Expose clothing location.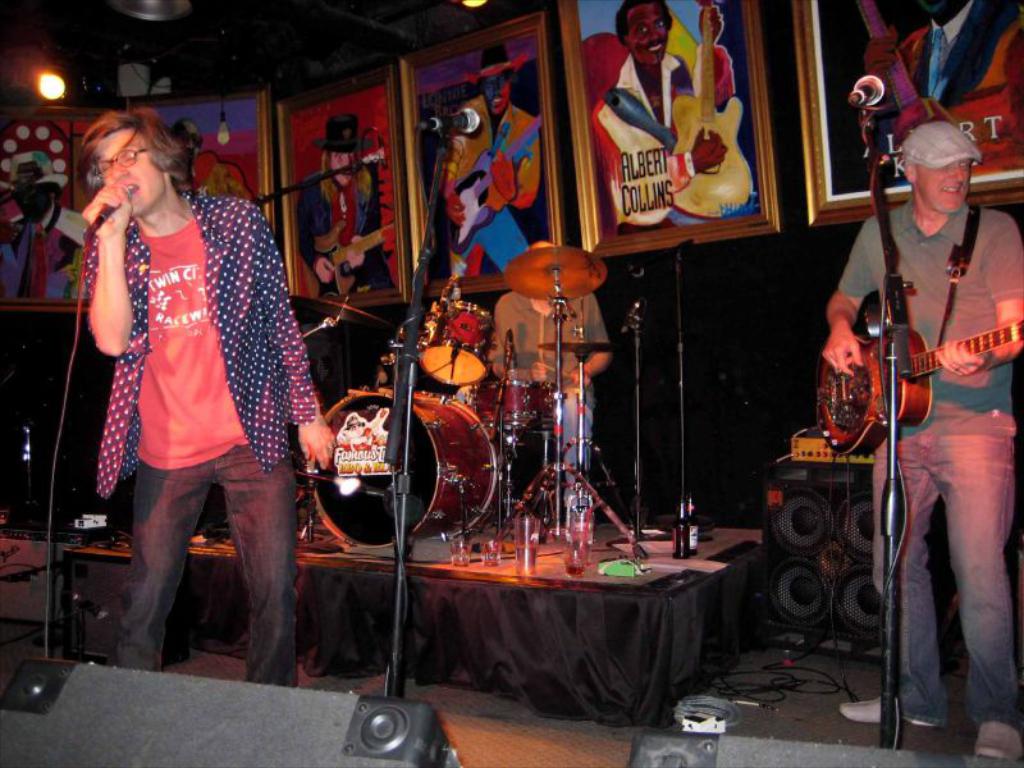
Exposed at x1=192, y1=170, x2=246, y2=198.
